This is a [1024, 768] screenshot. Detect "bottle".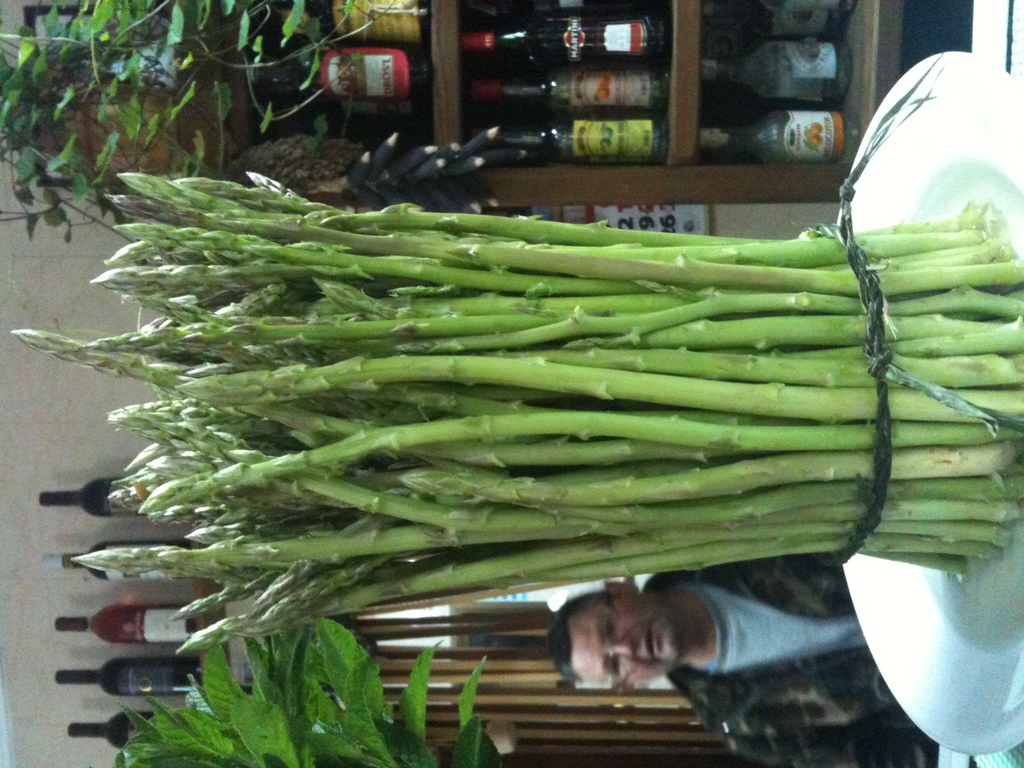
select_region(469, 66, 673, 115).
